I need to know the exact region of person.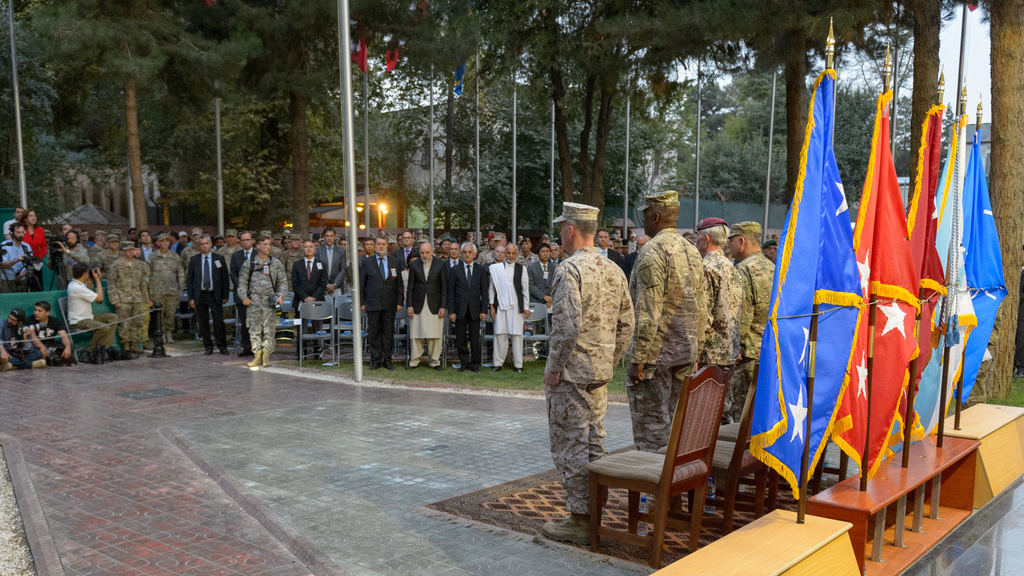
Region: region(18, 301, 76, 362).
